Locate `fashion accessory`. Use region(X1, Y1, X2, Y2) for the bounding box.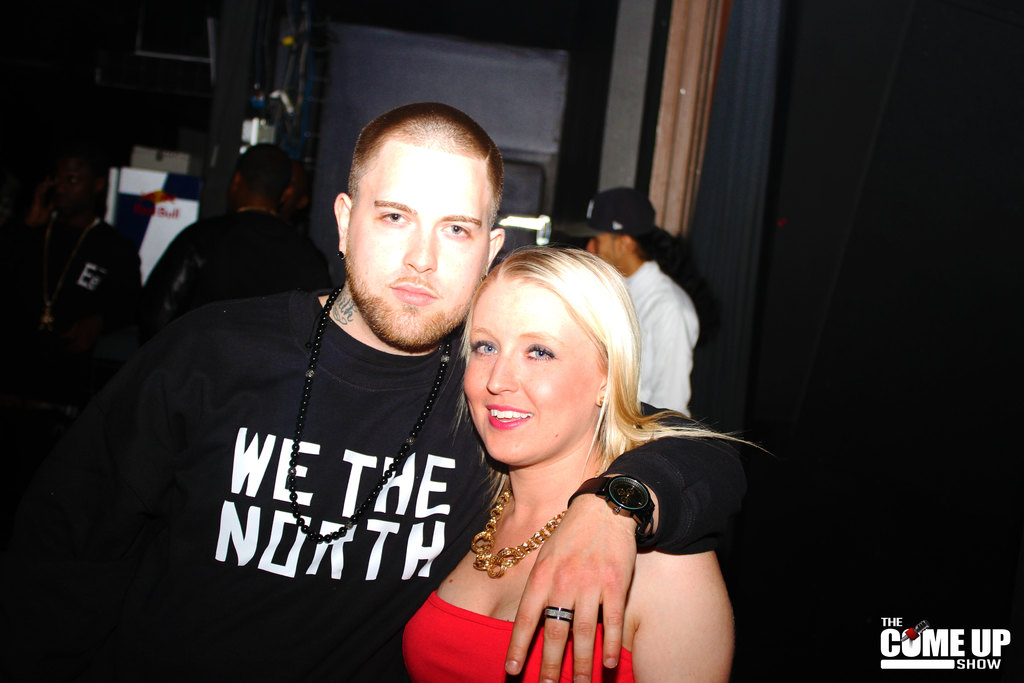
region(467, 484, 572, 579).
